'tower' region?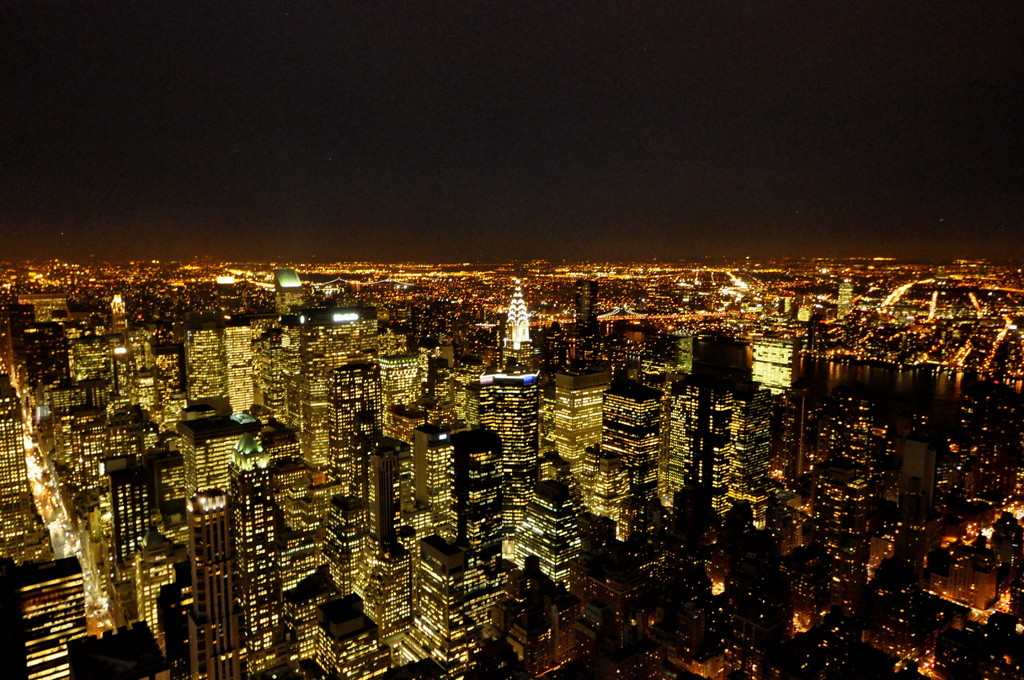
region(188, 486, 262, 675)
